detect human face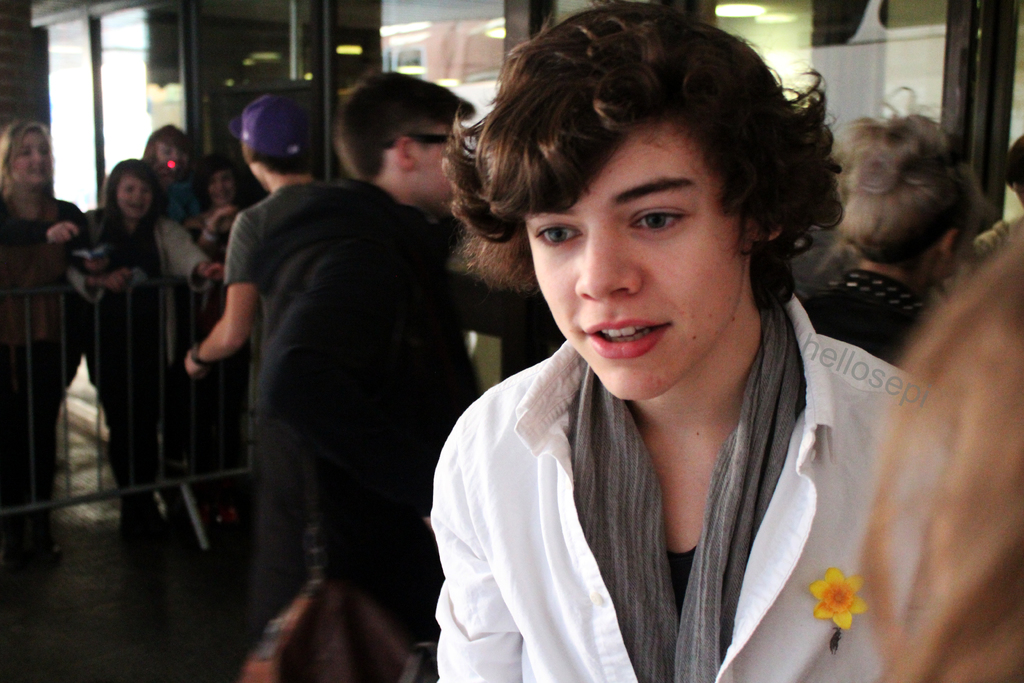
404:122:453:207
